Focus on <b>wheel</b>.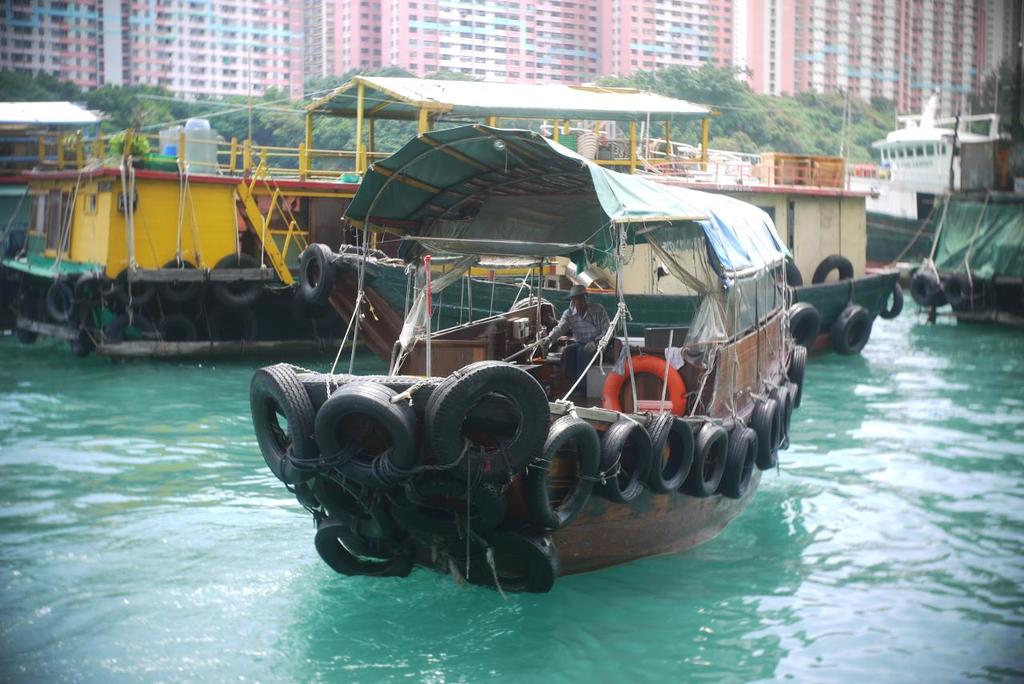
Focused at (x1=834, y1=306, x2=874, y2=353).
